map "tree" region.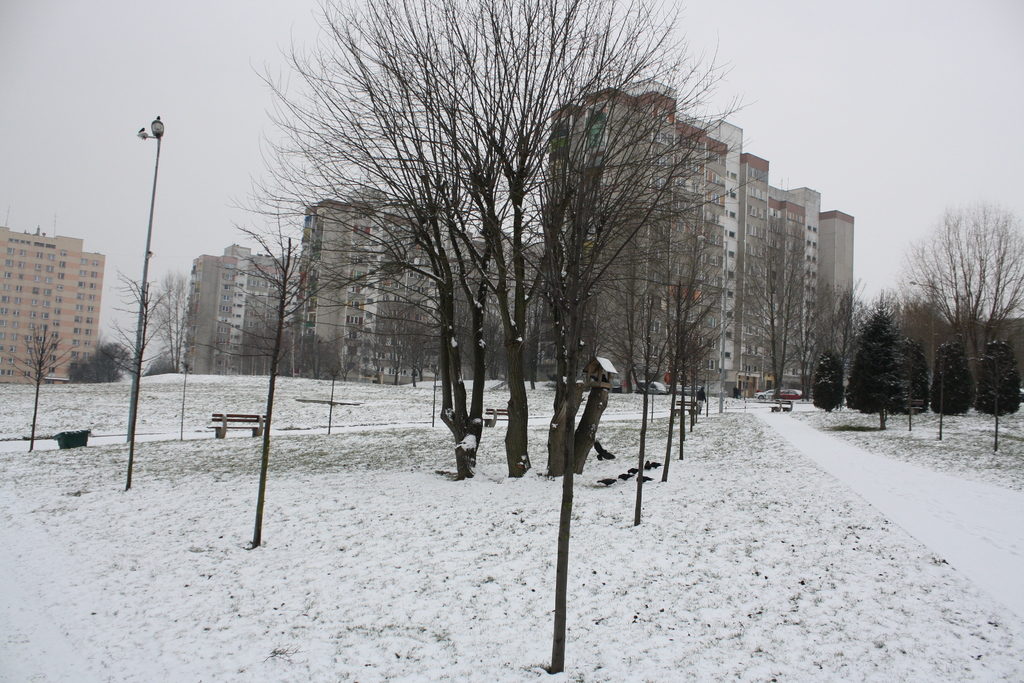
Mapped to 66:339:134:394.
